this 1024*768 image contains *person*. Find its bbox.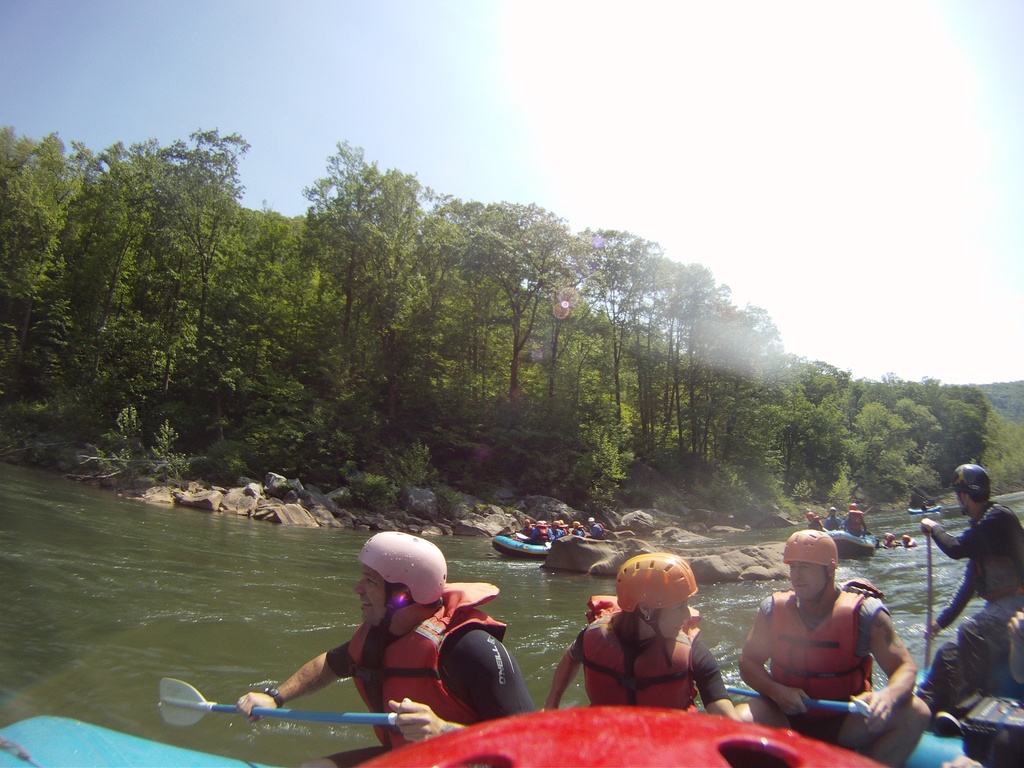
l=235, t=531, r=530, b=767.
